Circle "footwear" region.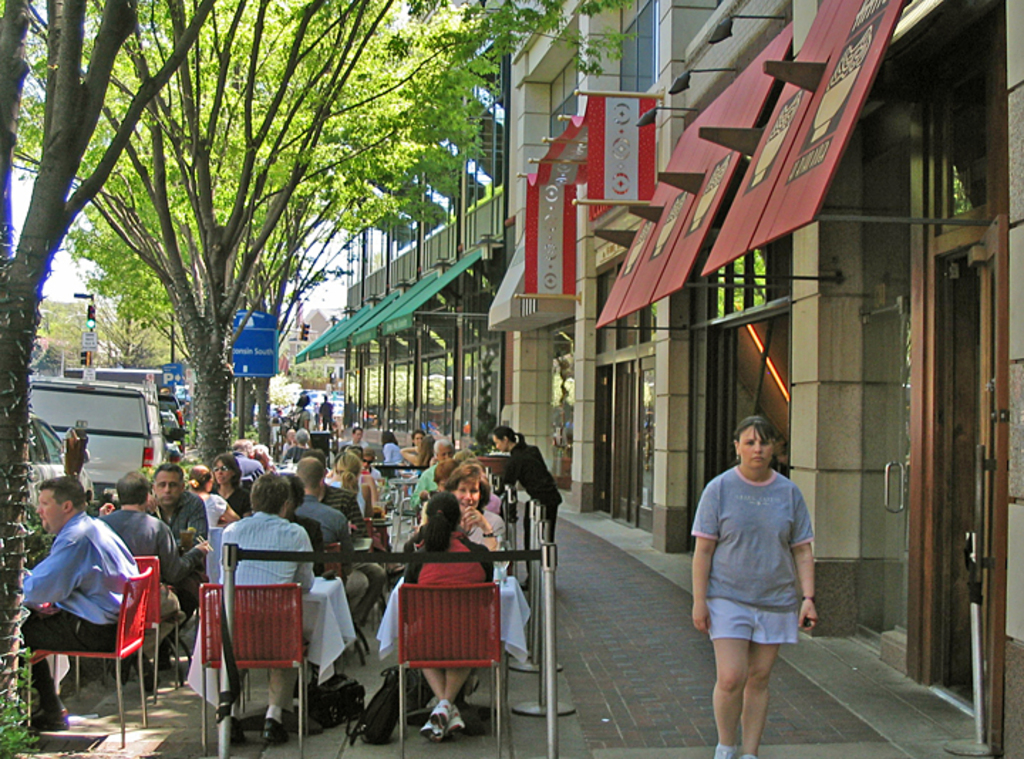
Region: (431,705,469,739).
